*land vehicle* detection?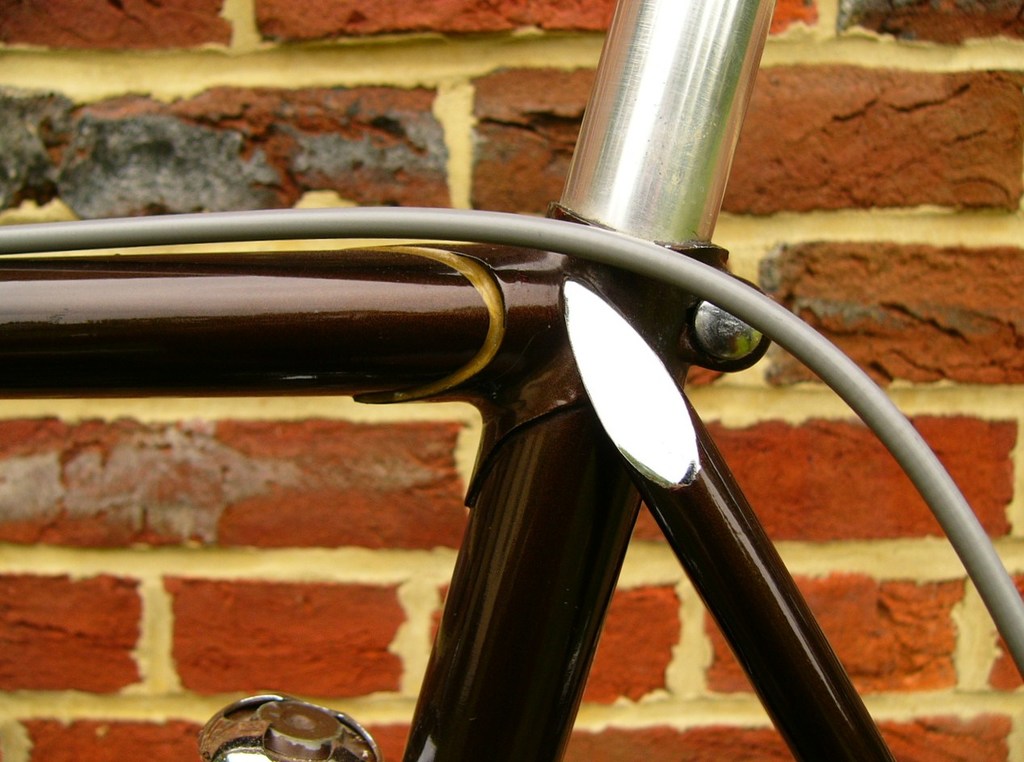
select_region(4, 0, 1022, 758)
